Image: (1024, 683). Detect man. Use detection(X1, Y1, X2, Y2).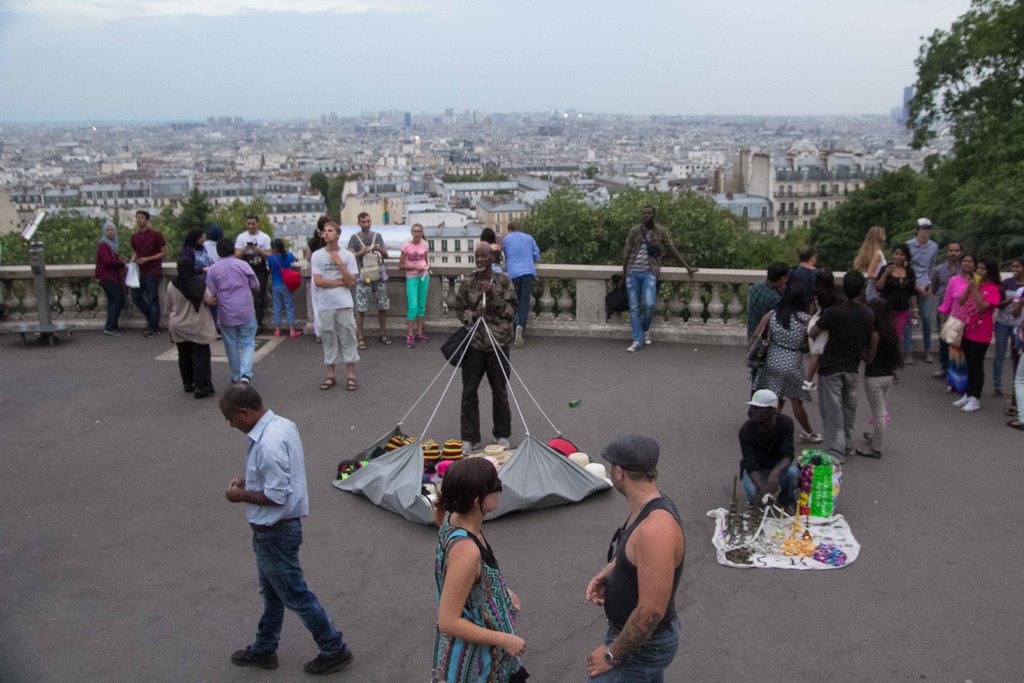
detection(217, 377, 340, 669).
